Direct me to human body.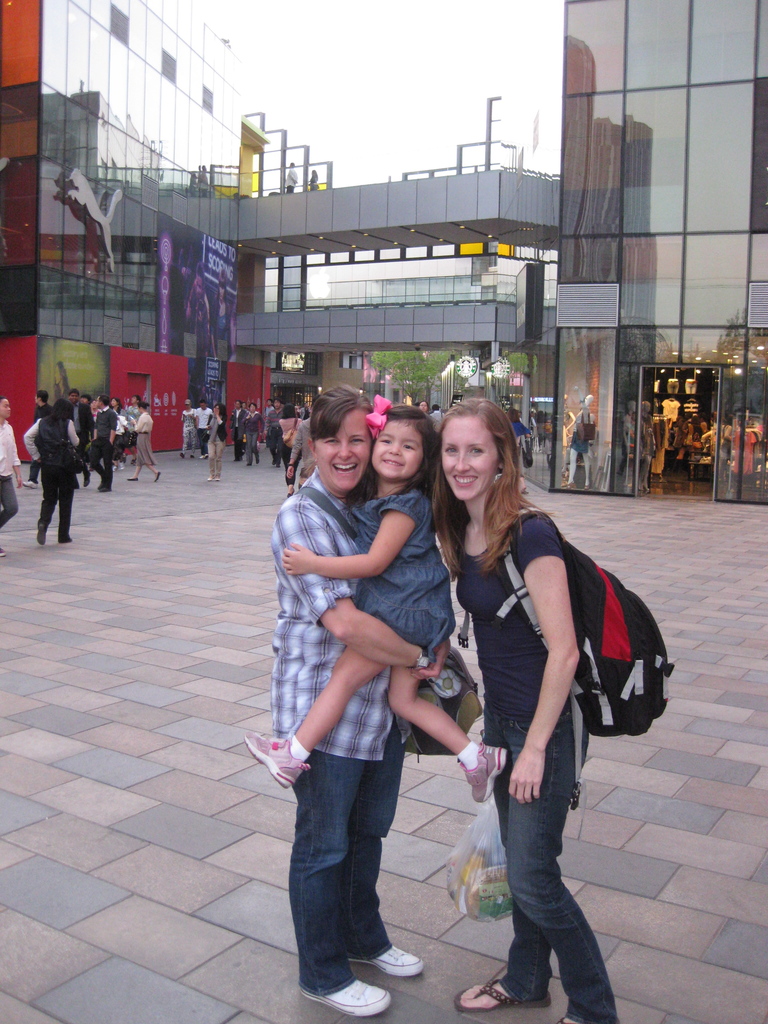
Direction: bbox=(0, 417, 15, 548).
